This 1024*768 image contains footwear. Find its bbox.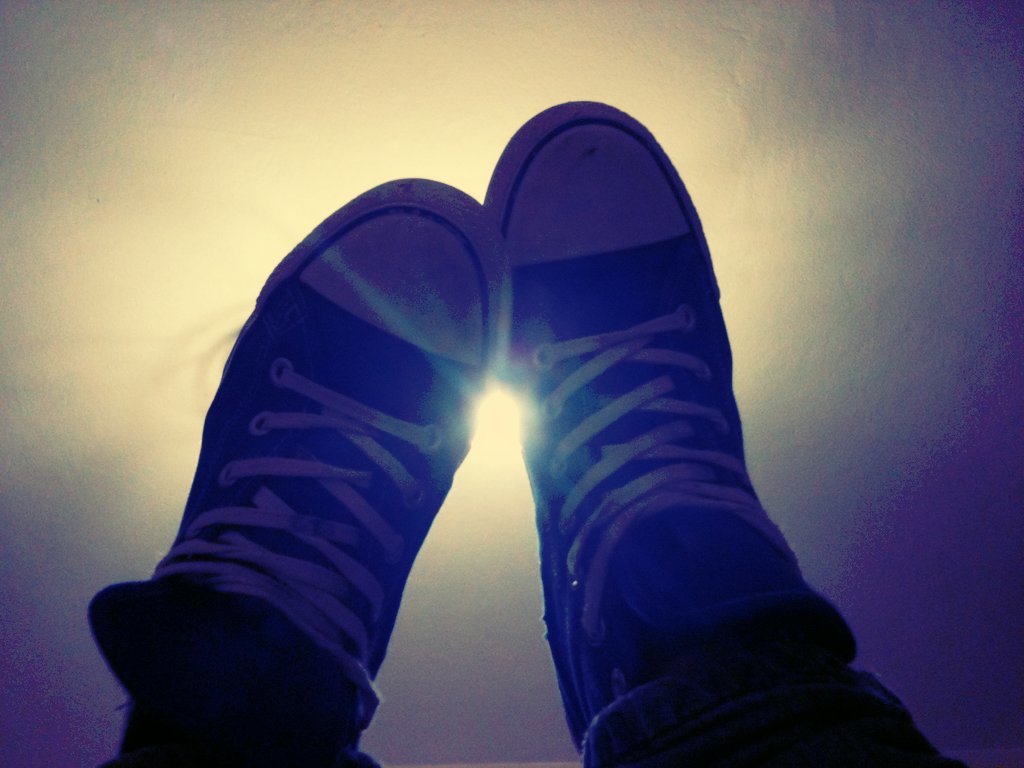
(left=481, top=98, right=811, bottom=757).
